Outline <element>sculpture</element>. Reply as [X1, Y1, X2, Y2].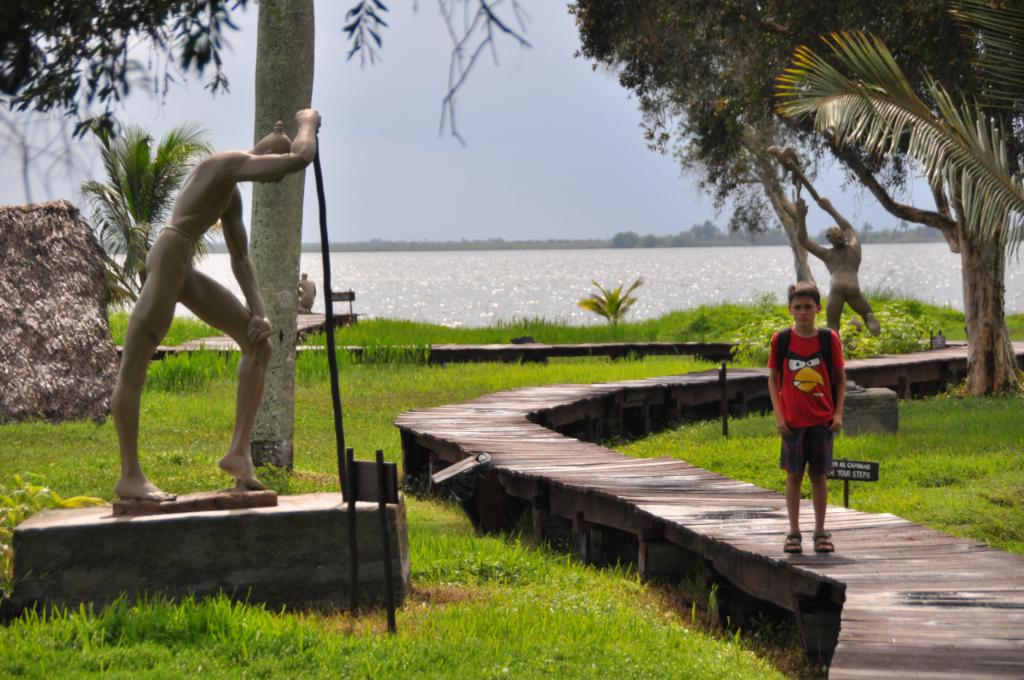
[86, 98, 363, 530].
